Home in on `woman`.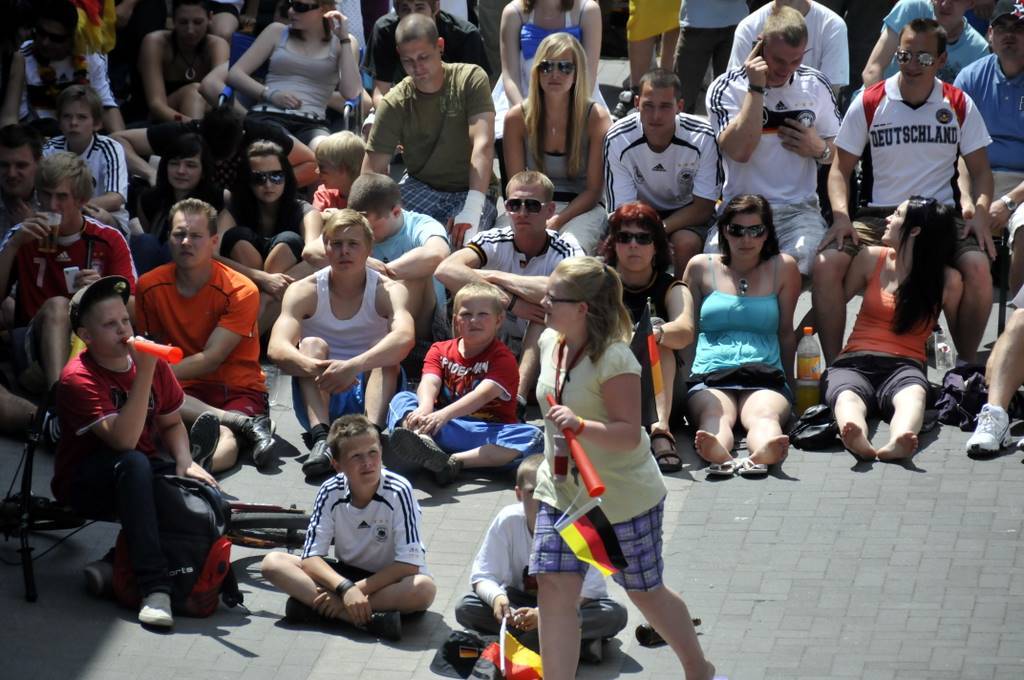
Homed in at rect(532, 251, 711, 679).
